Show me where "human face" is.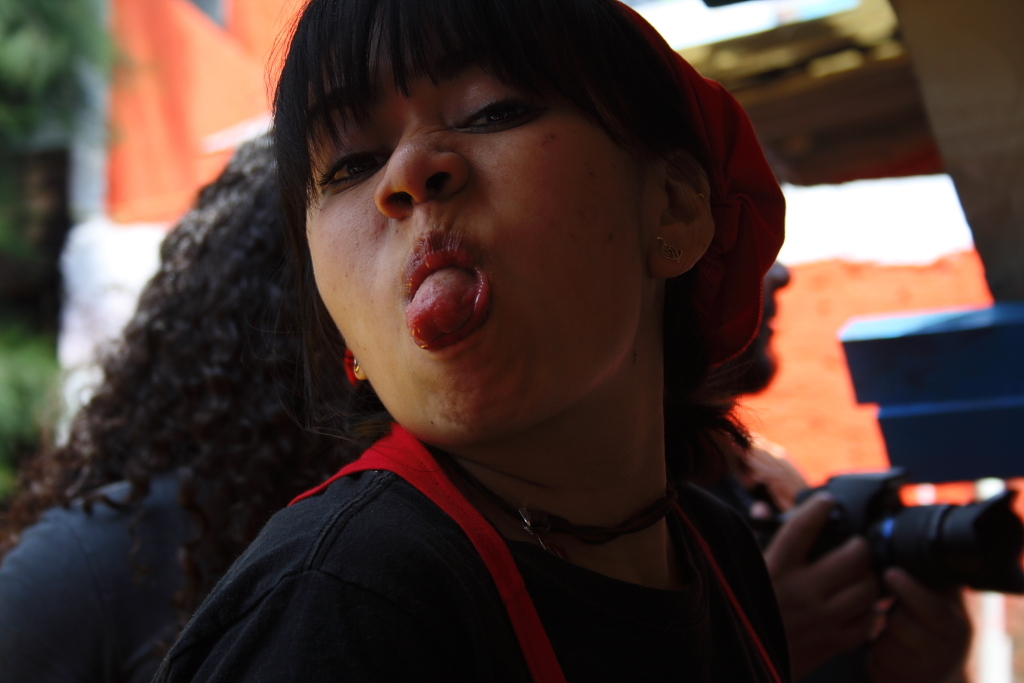
"human face" is at (left=306, top=60, right=666, bottom=450).
